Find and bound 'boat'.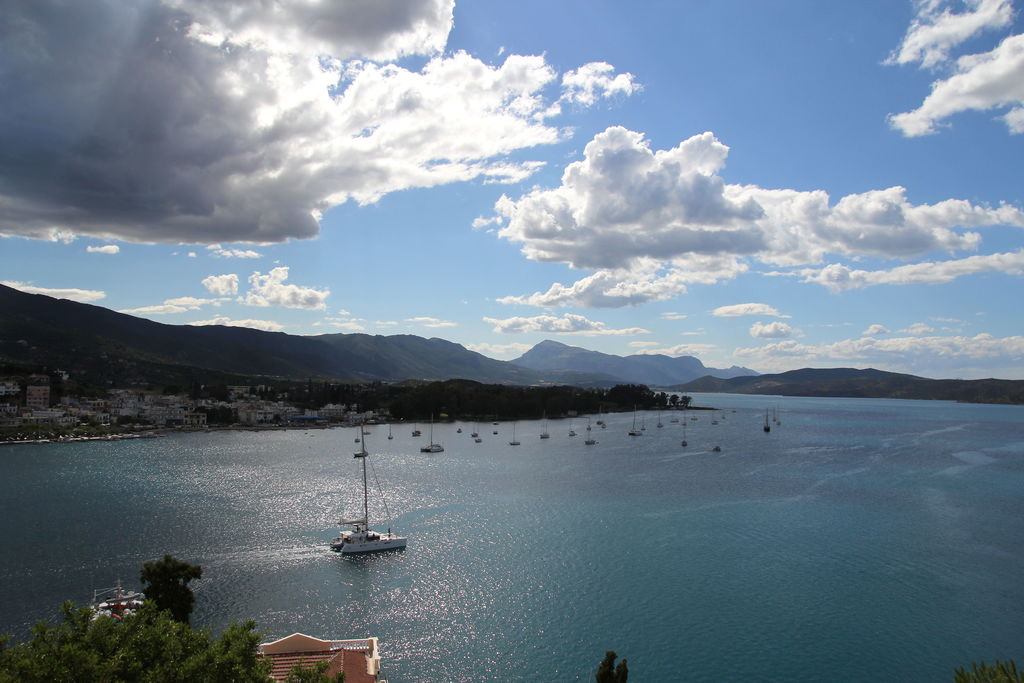
Bound: box=[353, 425, 371, 459].
